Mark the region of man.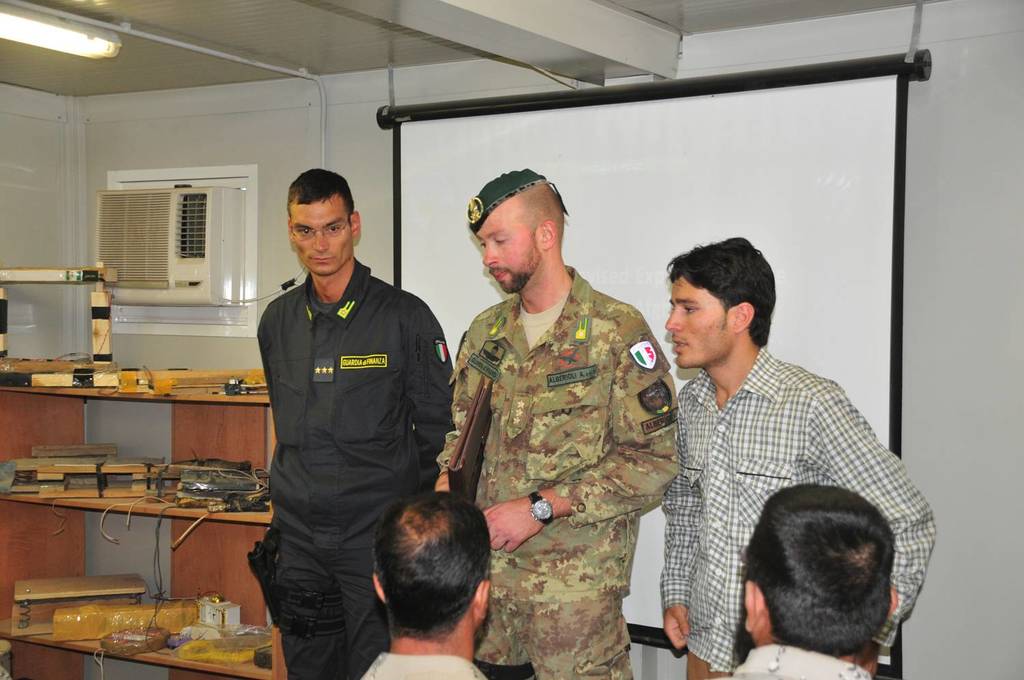
Region: [354, 492, 500, 679].
